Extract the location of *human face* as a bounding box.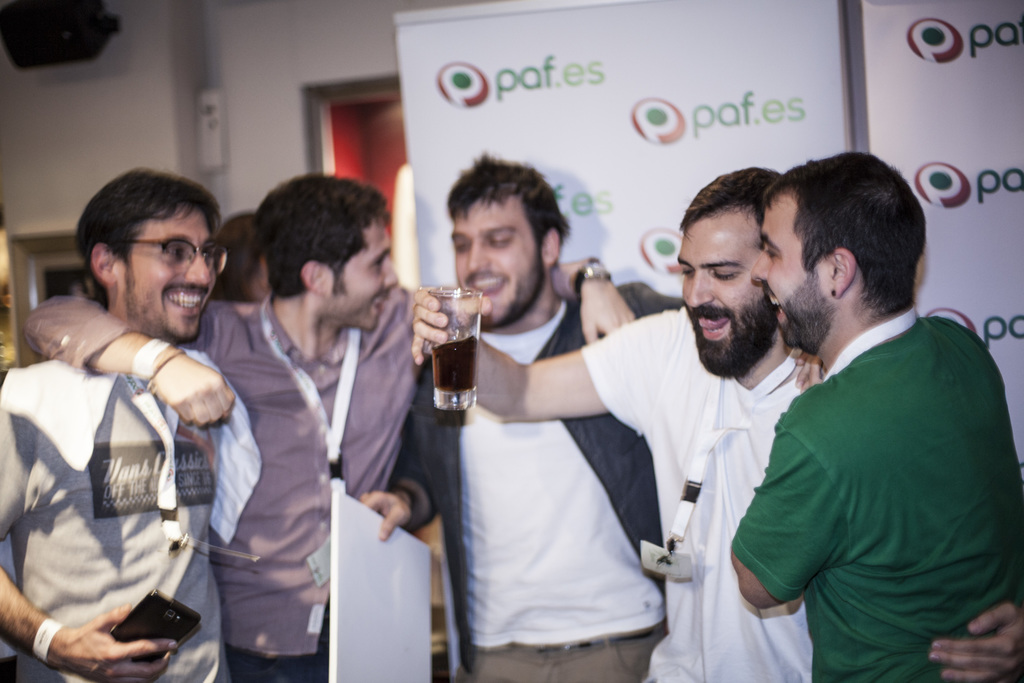
x1=758 y1=190 x2=842 y2=349.
